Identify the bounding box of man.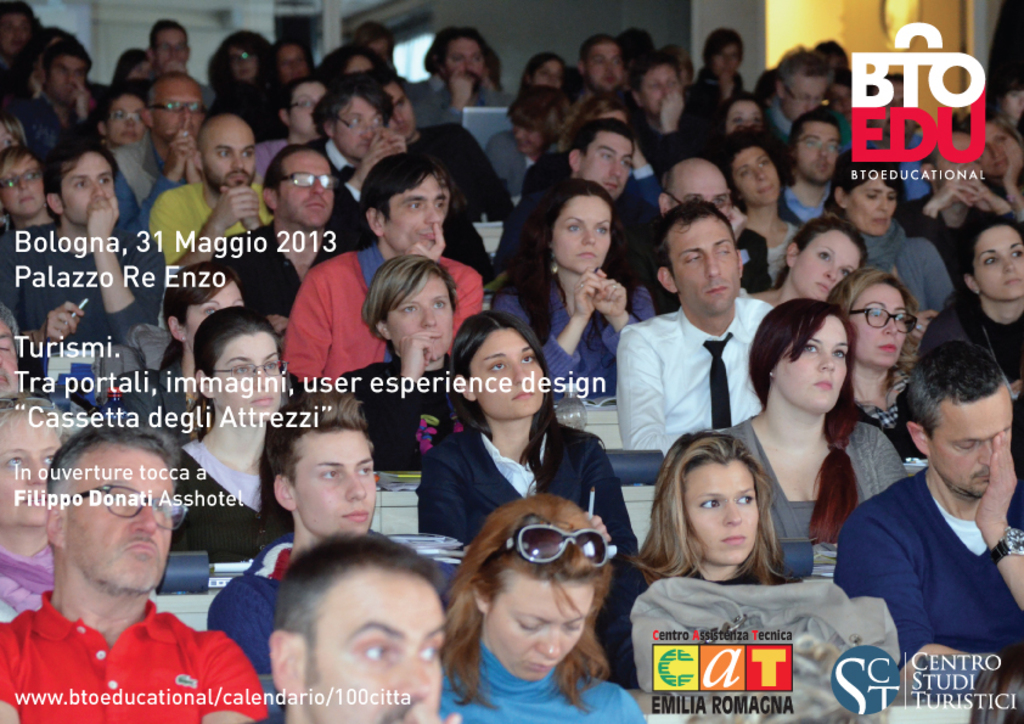
{"left": 0, "top": 140, "right": 163, "bottom": 399}.
